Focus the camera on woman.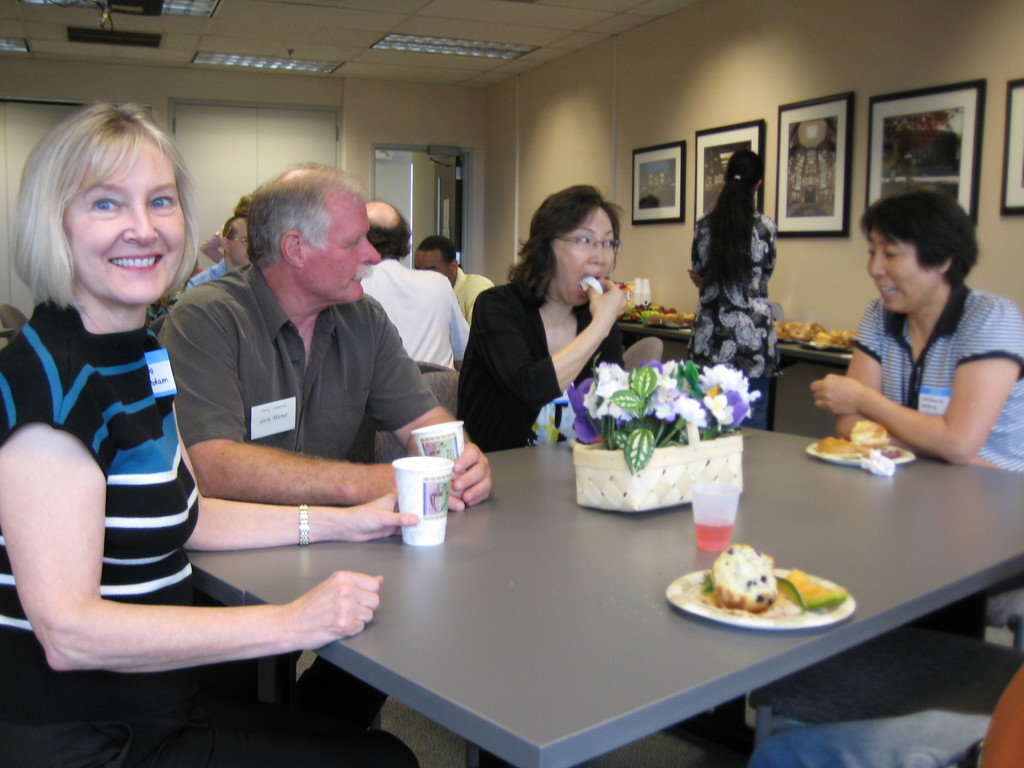
Focus region: detection(455, 189, 639, 477).
